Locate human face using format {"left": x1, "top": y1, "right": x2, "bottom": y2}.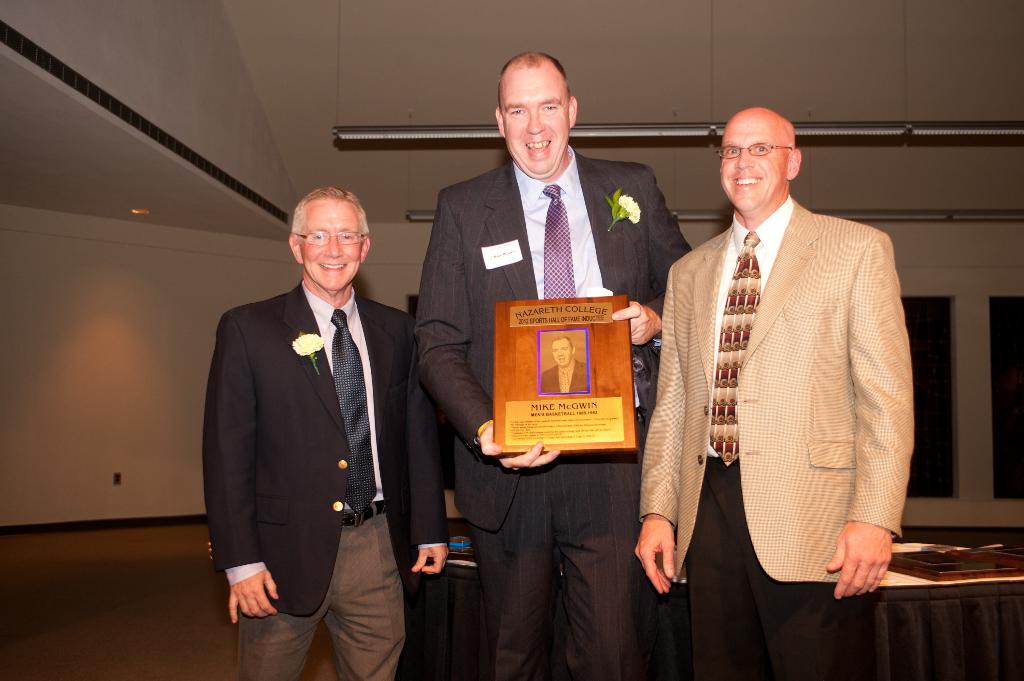
{"left": 721, "top": 110, "right": 789, "bottom": 215}.
